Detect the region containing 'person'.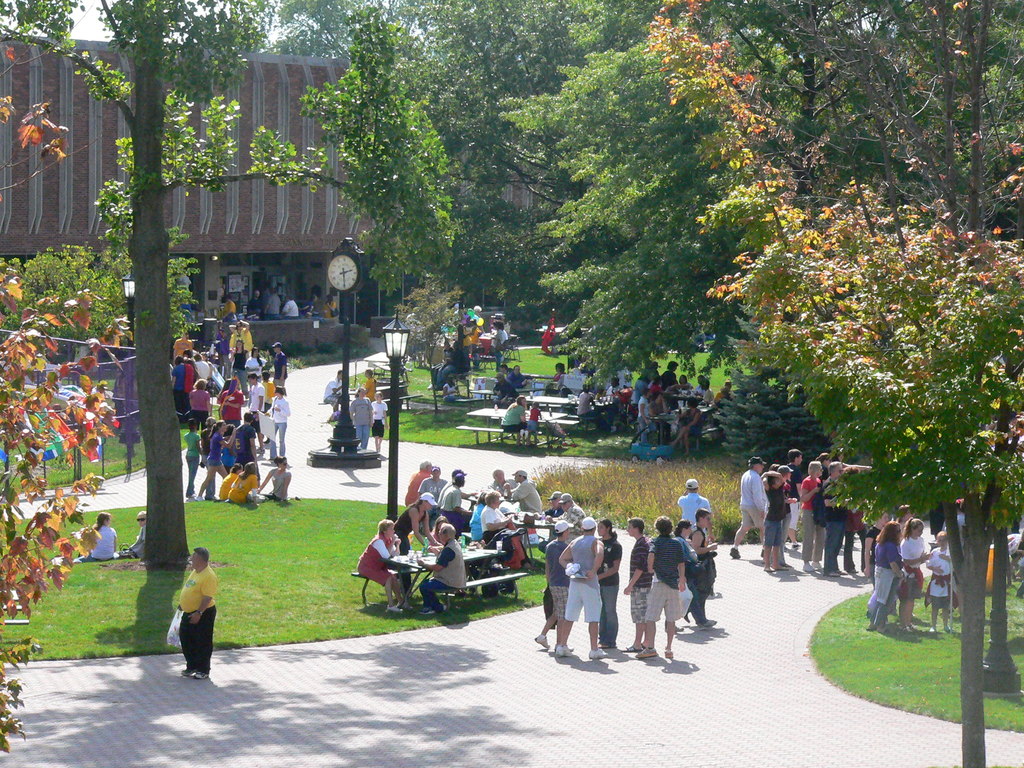
(126, 506, 148, 559).
